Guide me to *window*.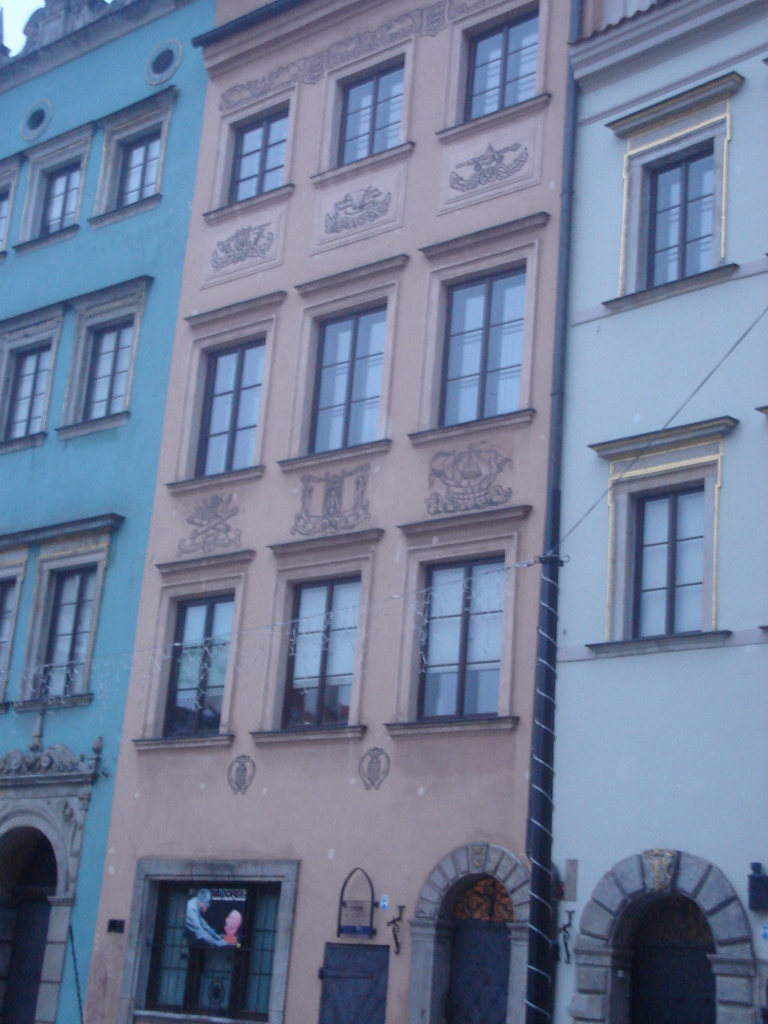
Guidance: box(628, 487, 701, 643).
